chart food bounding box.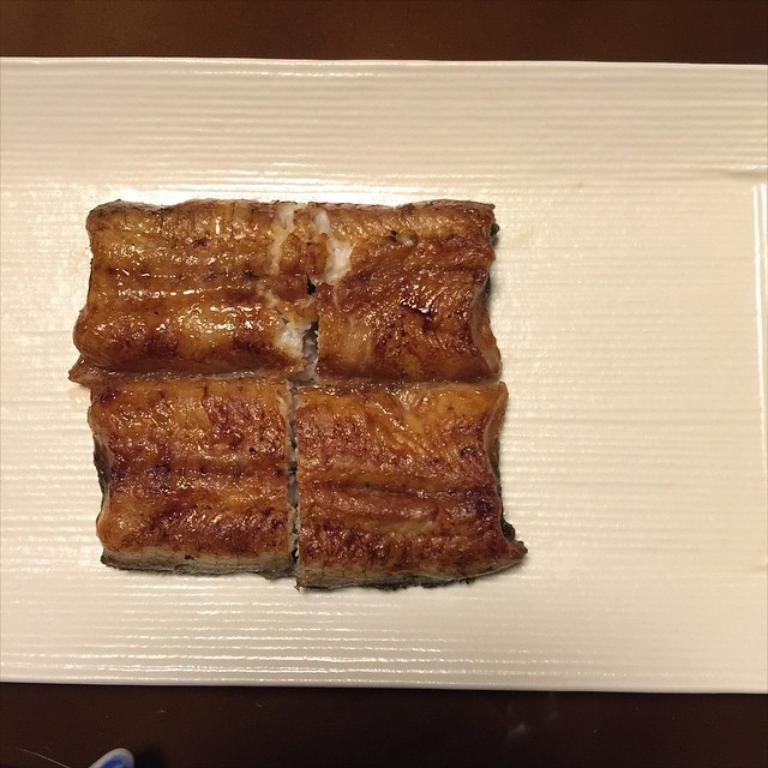
Charted: region(62, 187, 500, 574).
